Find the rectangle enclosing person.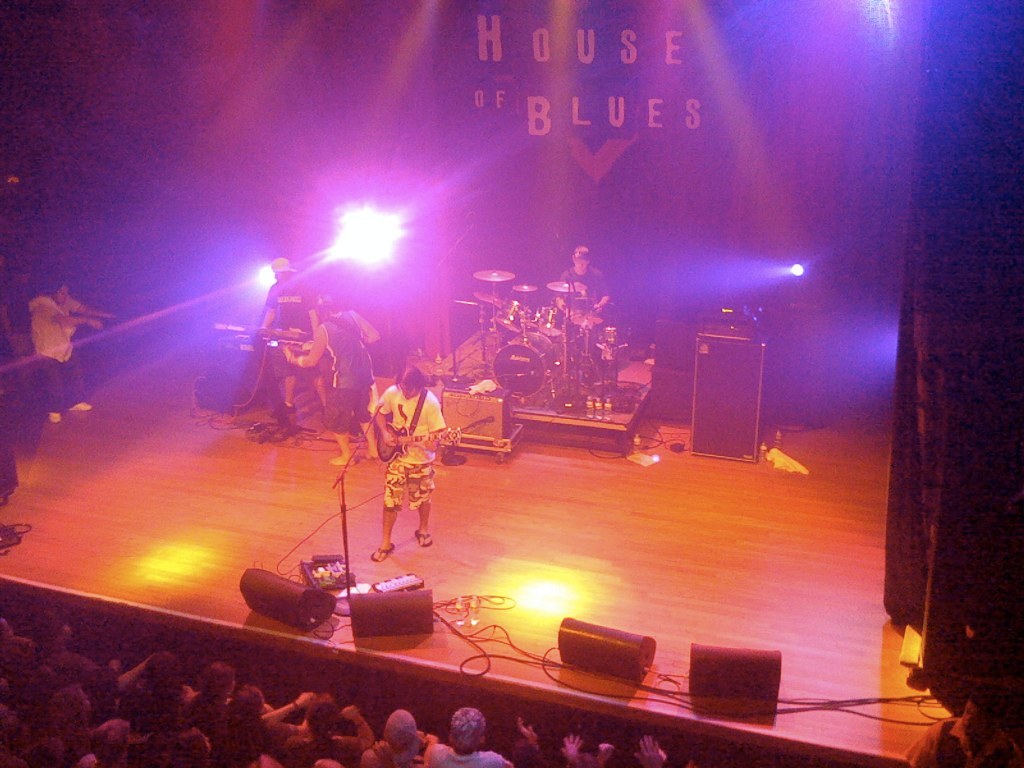
<region>367, 366, 443, 566</region>.
